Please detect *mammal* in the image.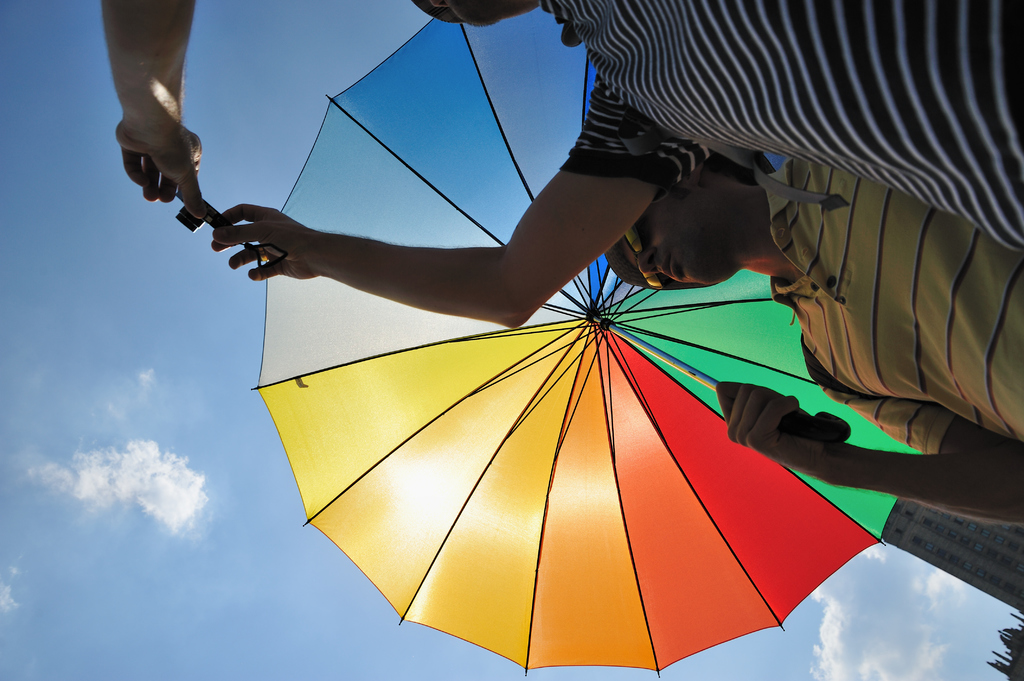
[left=111, top=0, right=1023, bottom=337].
